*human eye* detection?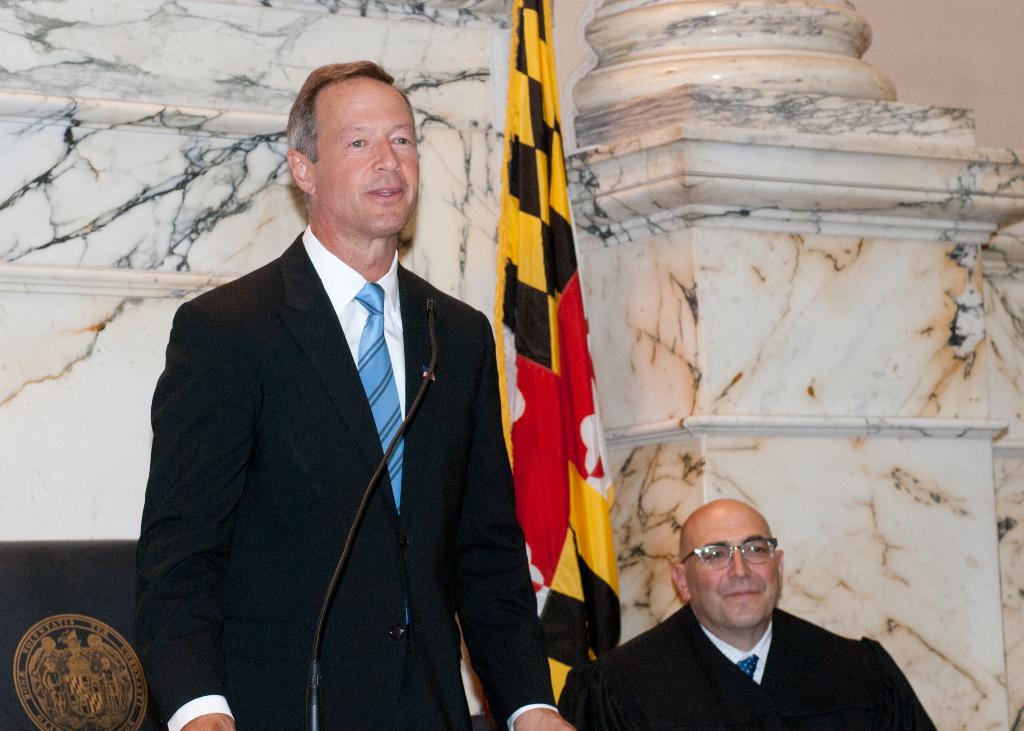
box(388, 133, 415, 150)
